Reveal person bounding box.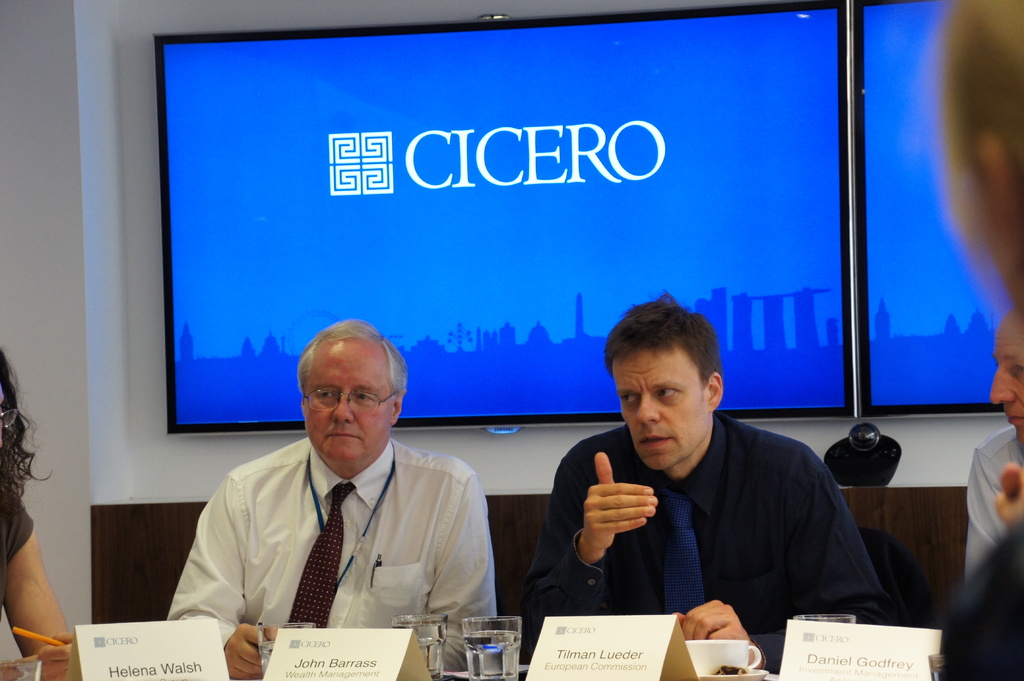
Revealed: pyautogui.locateOnScreen(959, 300, 1023, 613).
